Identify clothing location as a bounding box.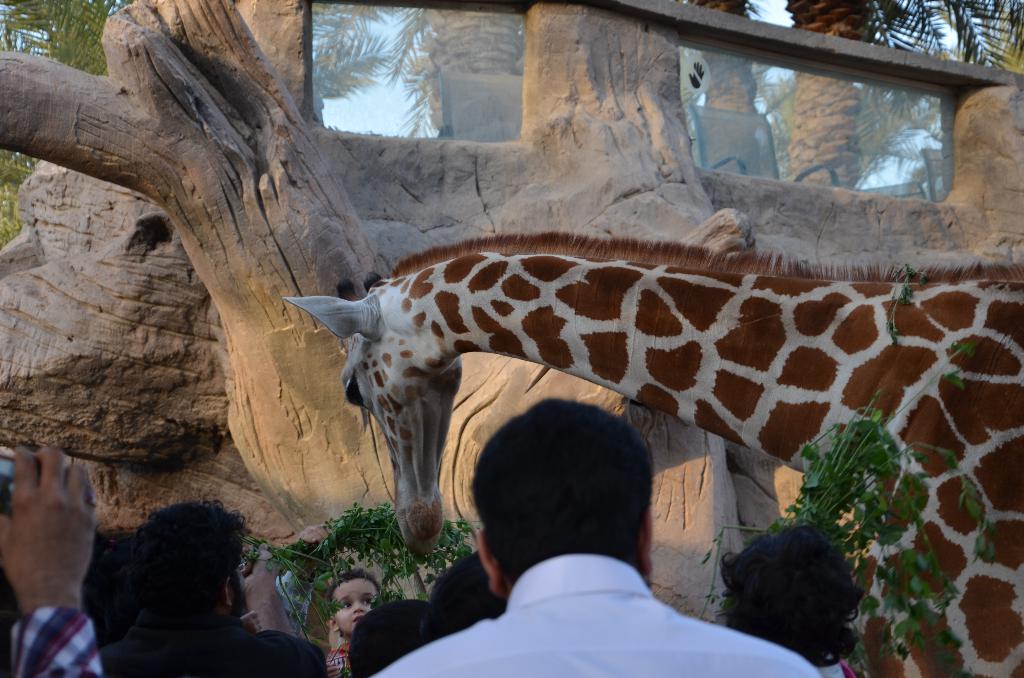
(left=322, top=642, right=354, bottom=677).
